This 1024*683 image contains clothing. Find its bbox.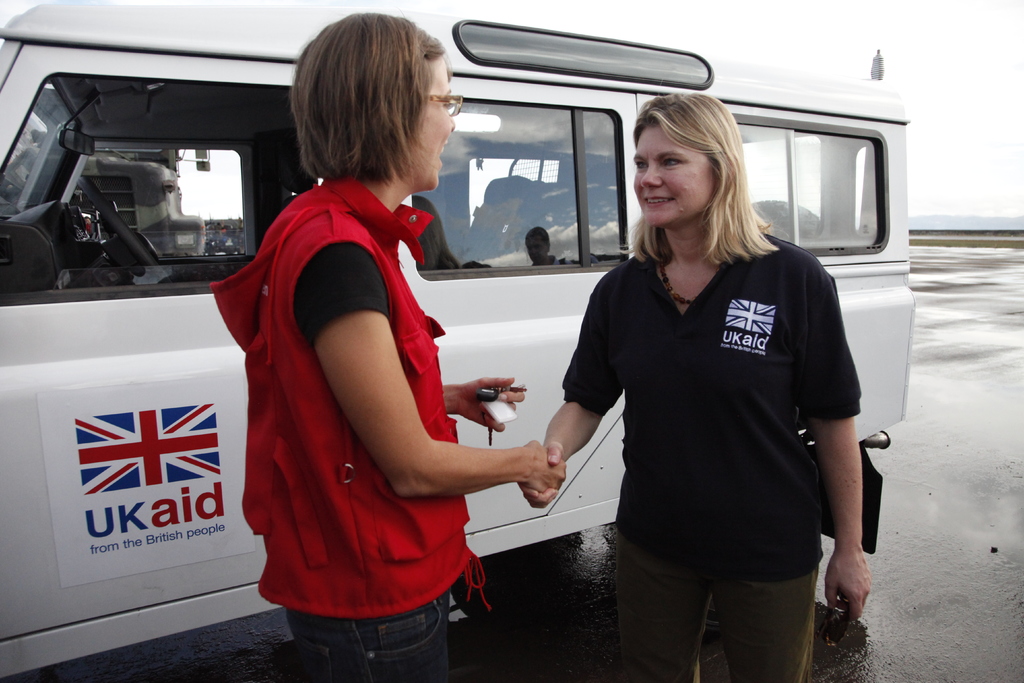
rect(564, 230, 853, 682).
